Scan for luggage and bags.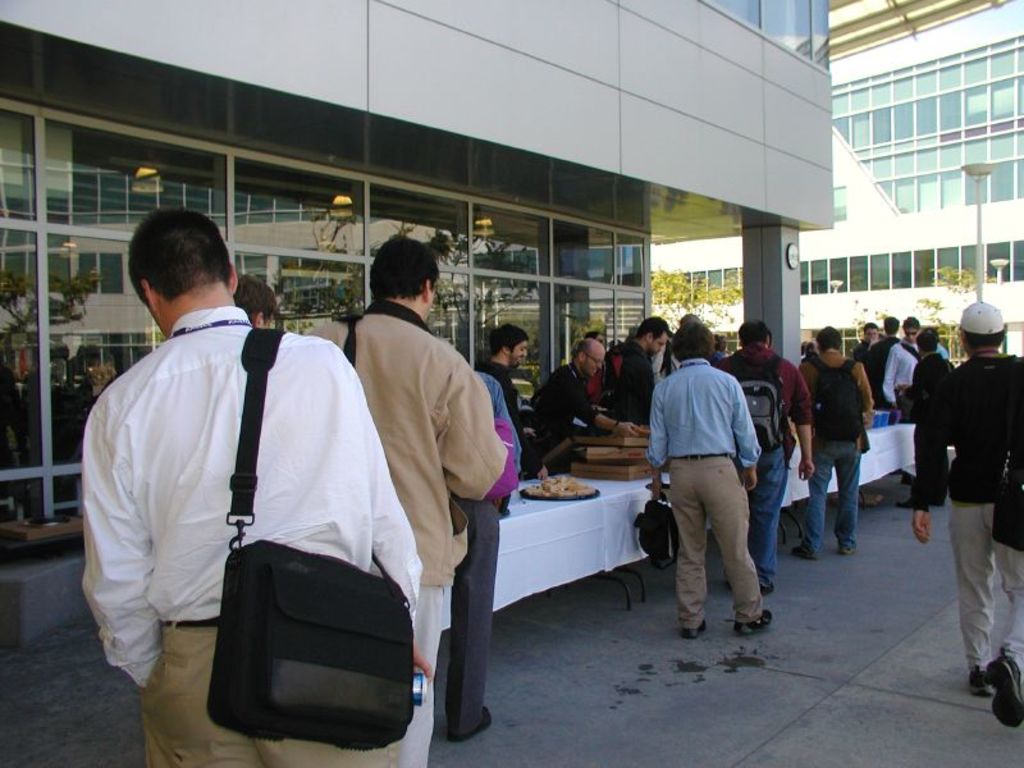
Scan result: <region>332, 312, 364, 362</region>.
